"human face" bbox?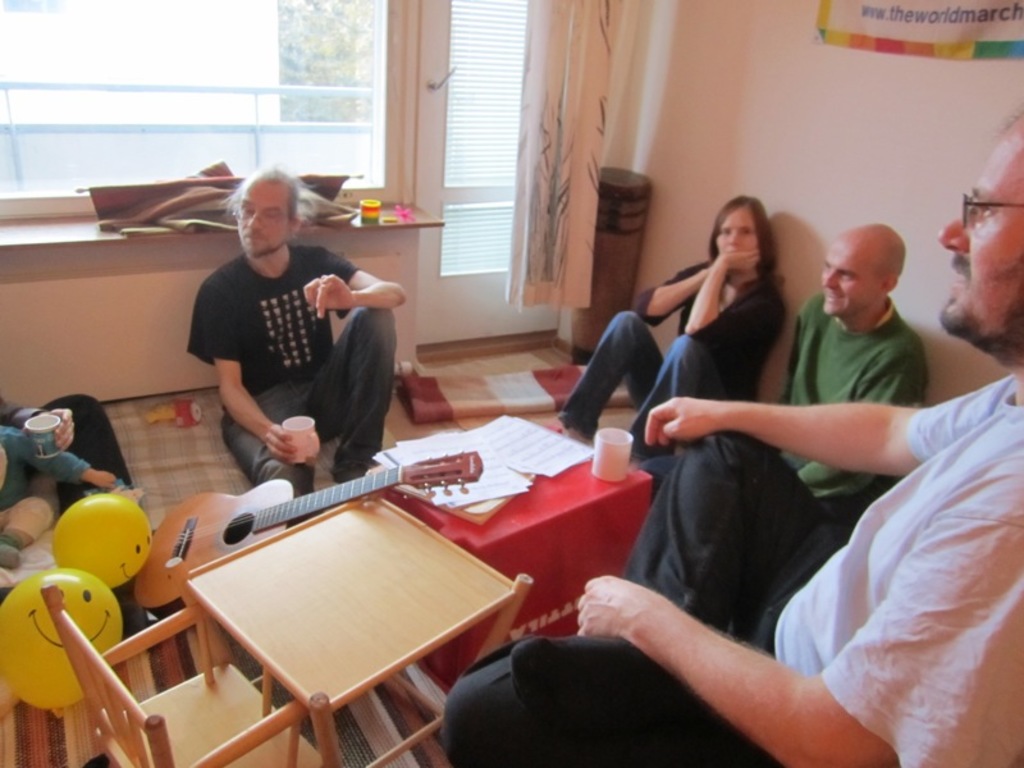
(938,108,1023,344)
